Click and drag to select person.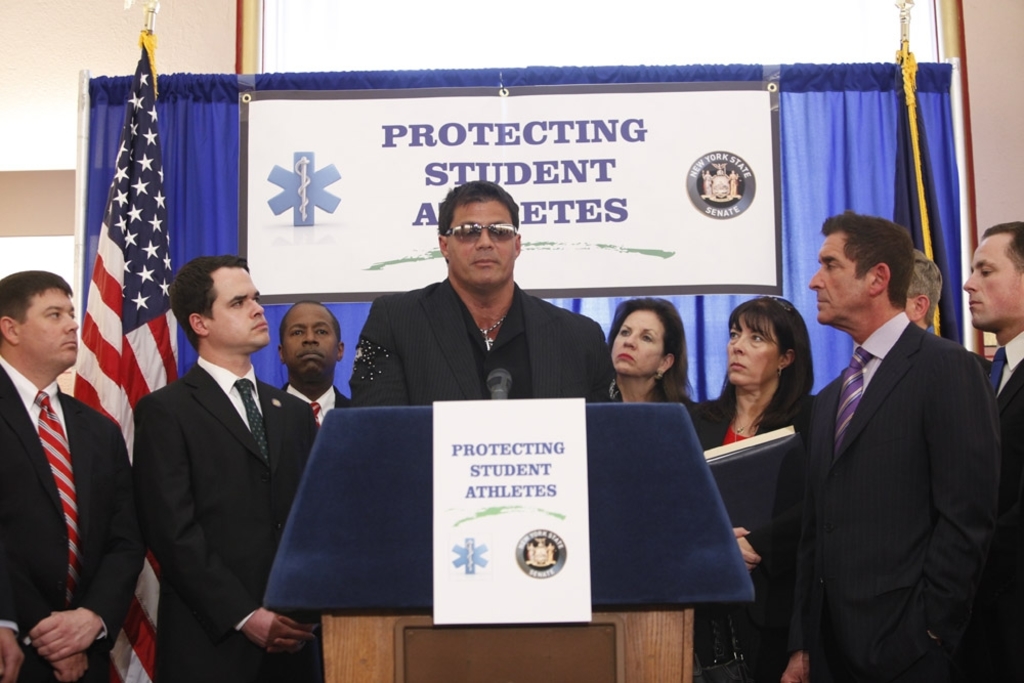
Selection: locate(134, 252, 341, 682).
